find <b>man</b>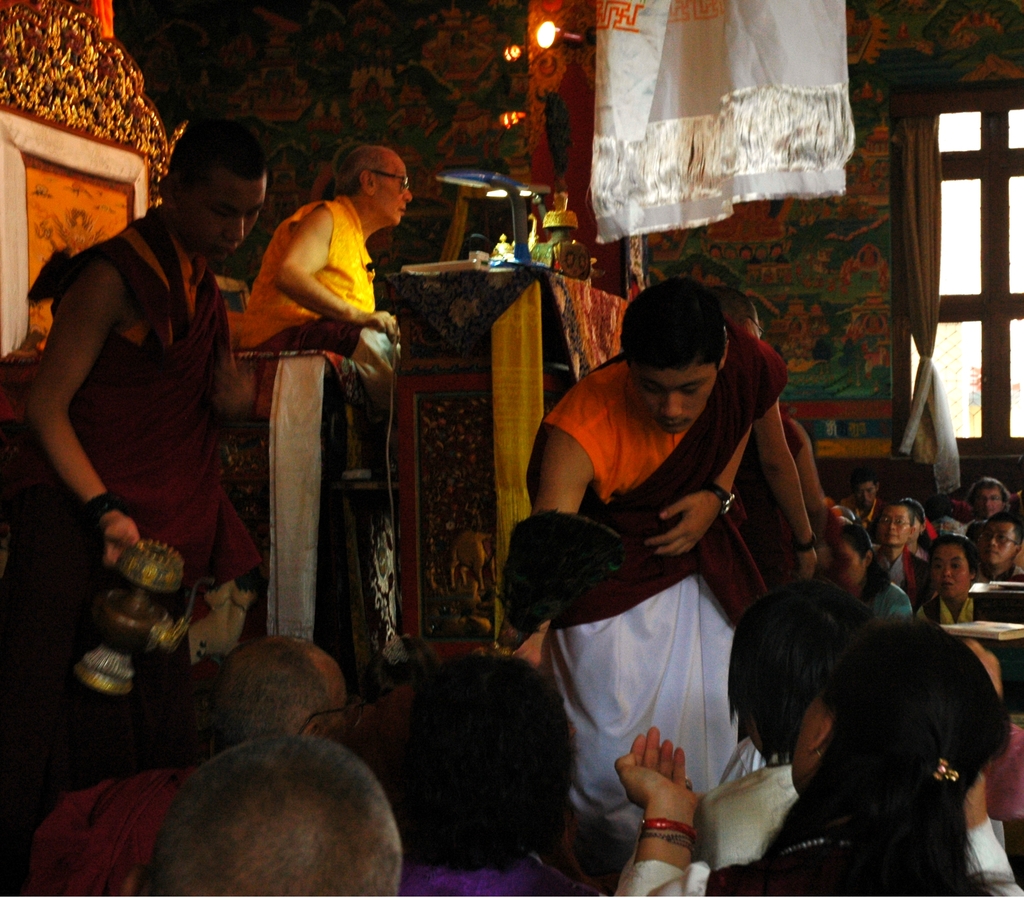
[877, 498, 933, 607]
